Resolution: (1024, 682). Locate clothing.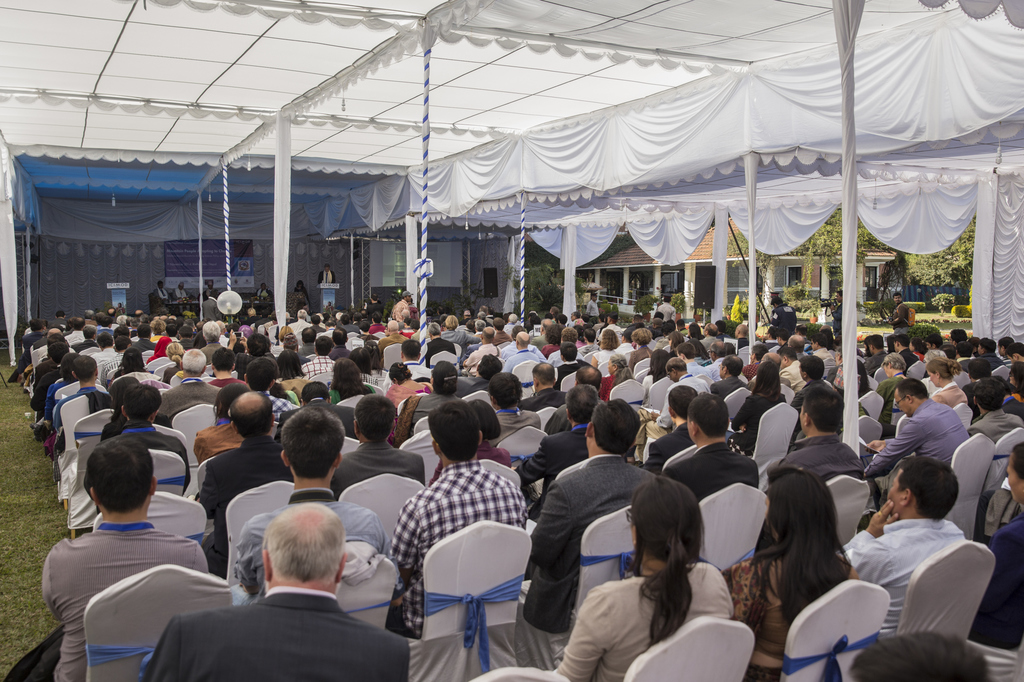
{"x1": 397, "y1": 386, "x2": 463, "y2": 417}.
